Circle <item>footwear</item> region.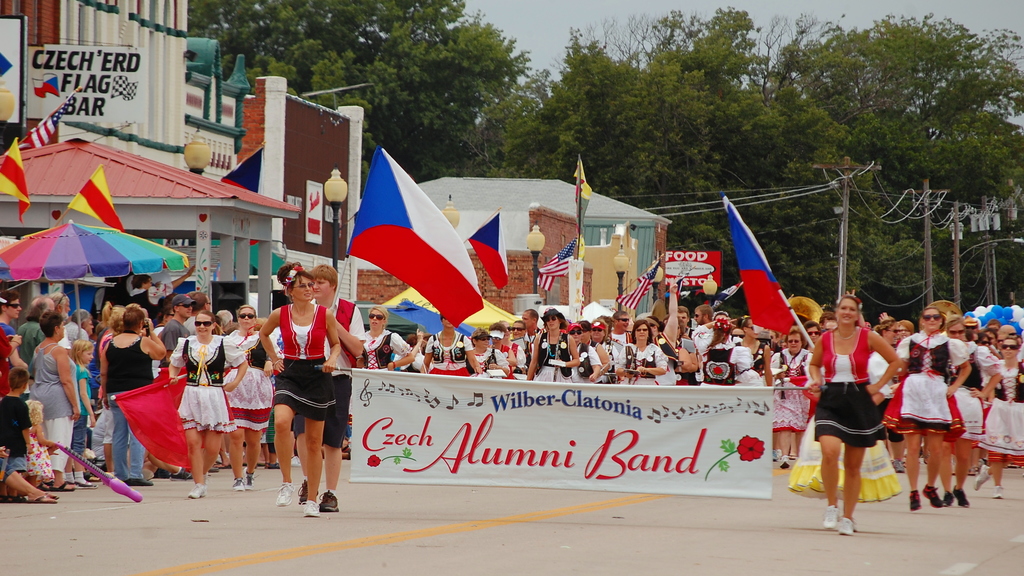
Region: locate(189, 476, 207, 499).
